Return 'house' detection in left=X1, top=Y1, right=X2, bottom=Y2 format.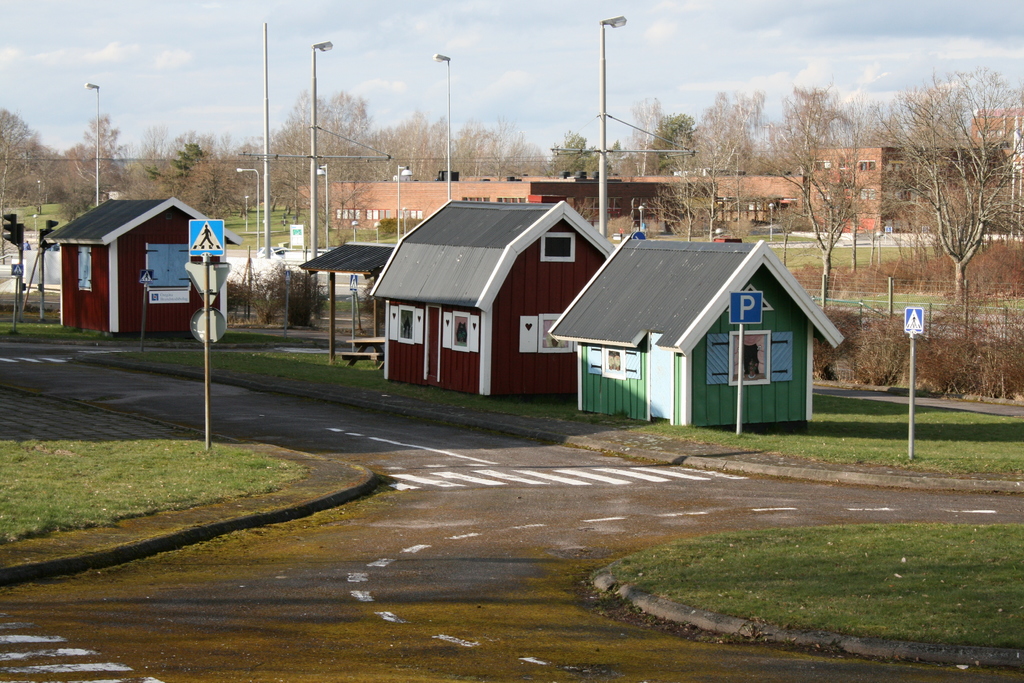
left=607, top=172, right=809, bottom=233.
